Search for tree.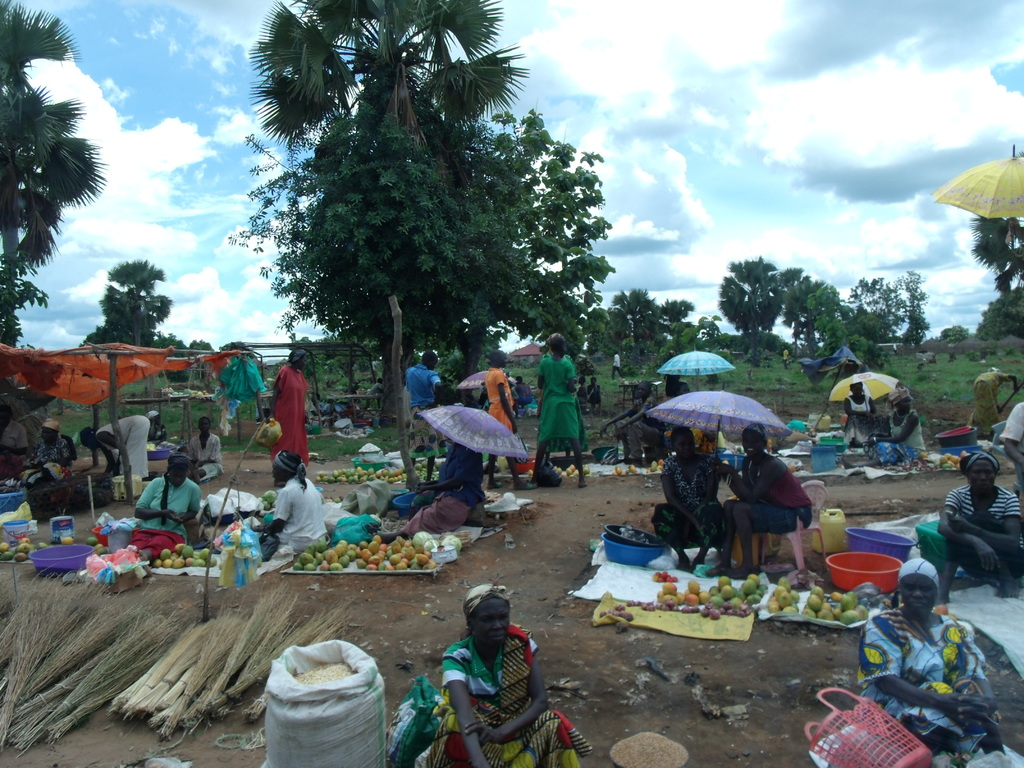
Found at 300 347 325 388.
